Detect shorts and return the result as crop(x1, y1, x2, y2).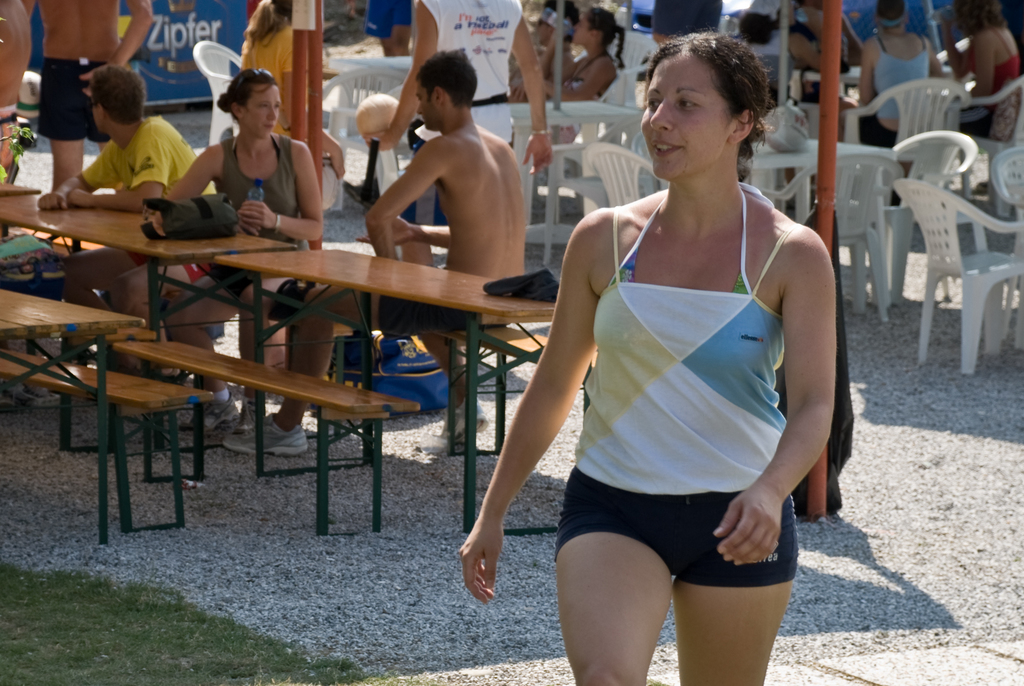
crop(34, 58, 110, 145).
